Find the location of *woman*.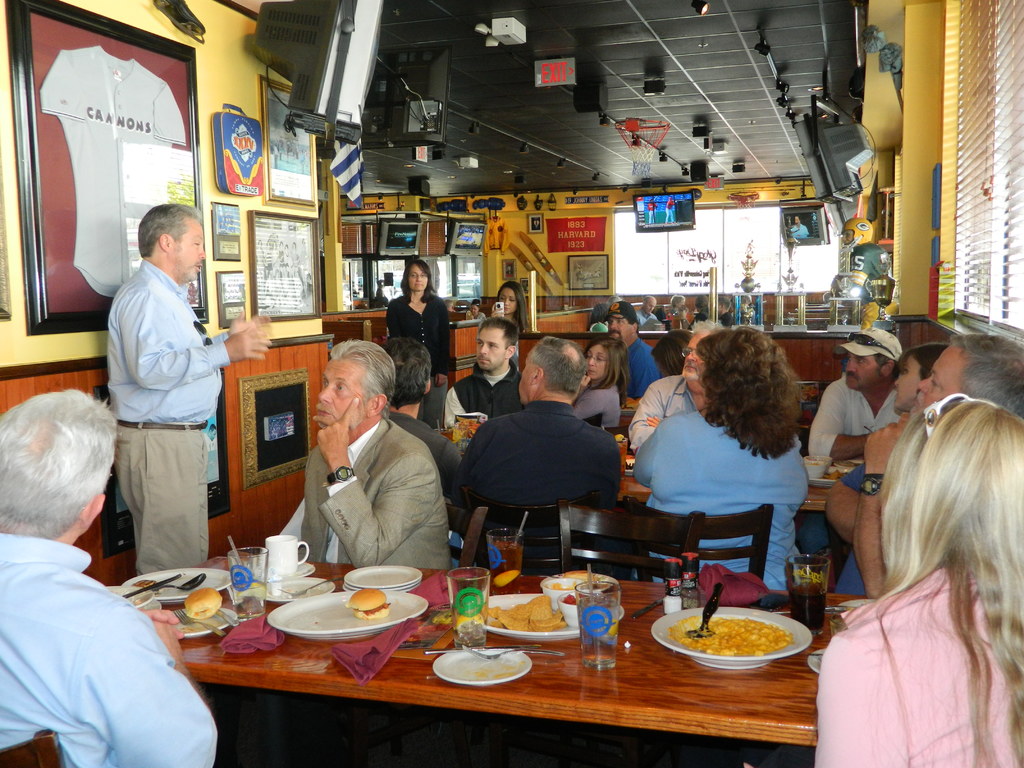
Location: rect(492, 280, 538, 336).
